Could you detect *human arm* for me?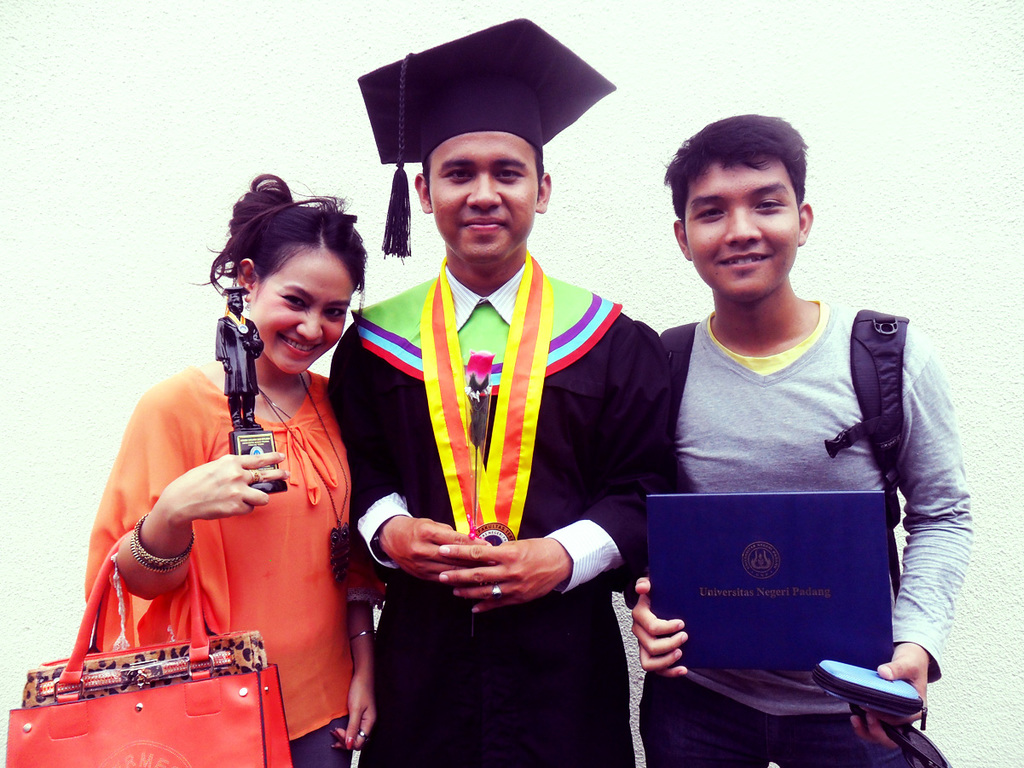
Detection result: crop(324, 561, 376, 754).
